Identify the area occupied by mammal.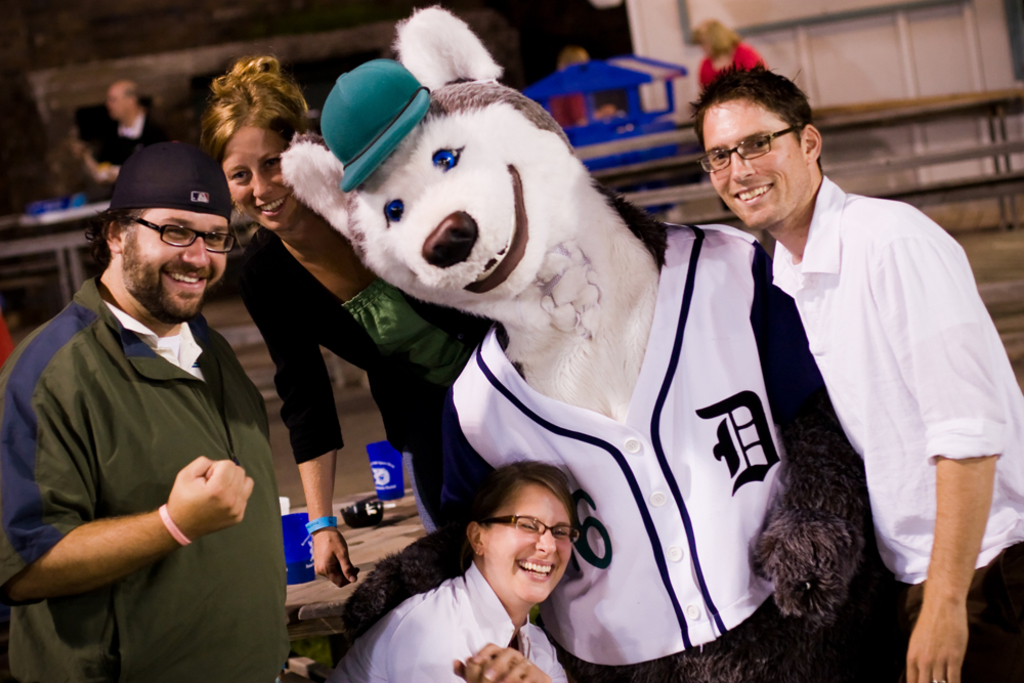
Area: bbox(444, 639, 546, 682).
